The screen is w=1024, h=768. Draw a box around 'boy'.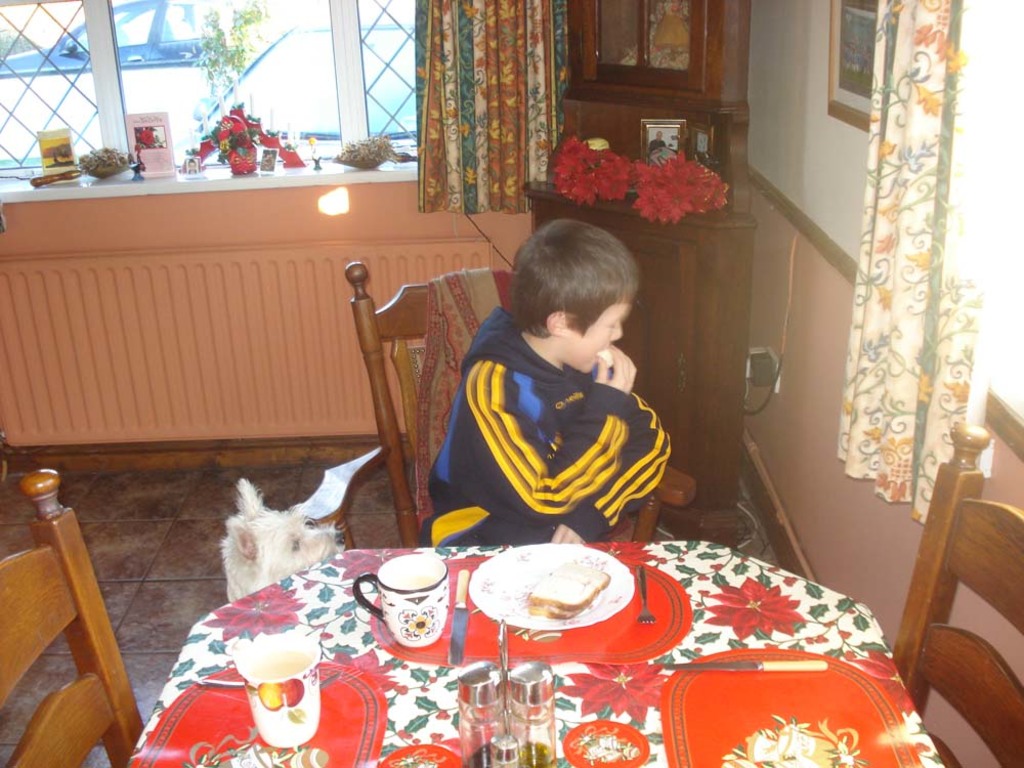
<box>404,228,681,556</box>.
